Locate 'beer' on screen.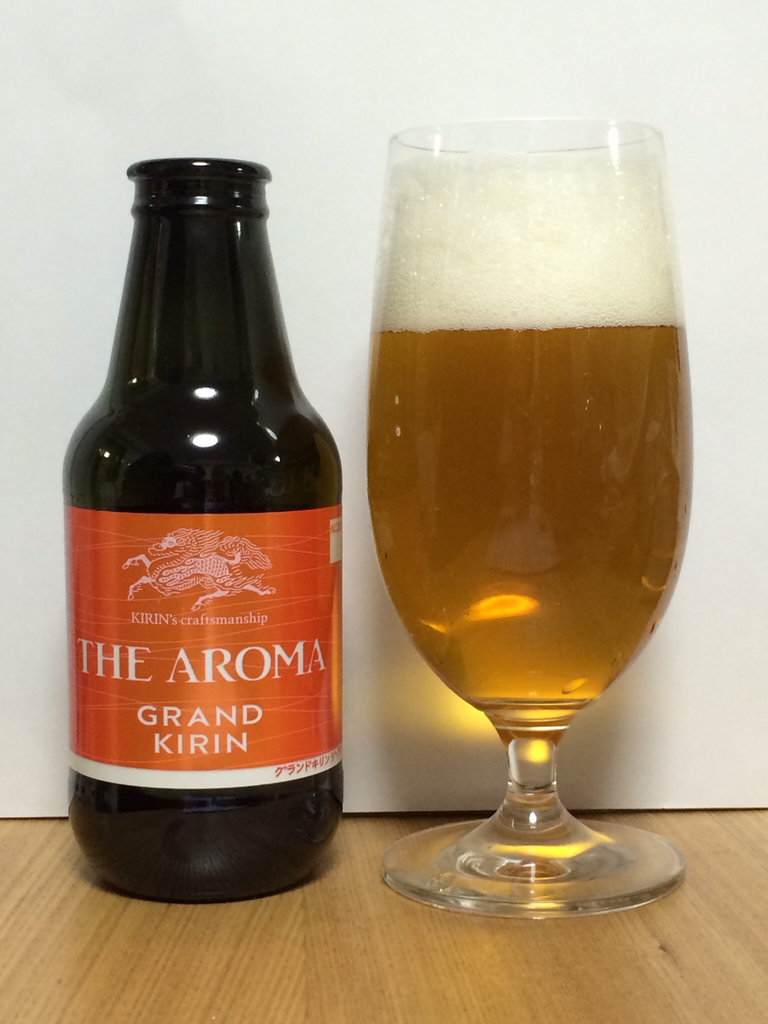
On screen at <box>61,157,343,890</box>.
